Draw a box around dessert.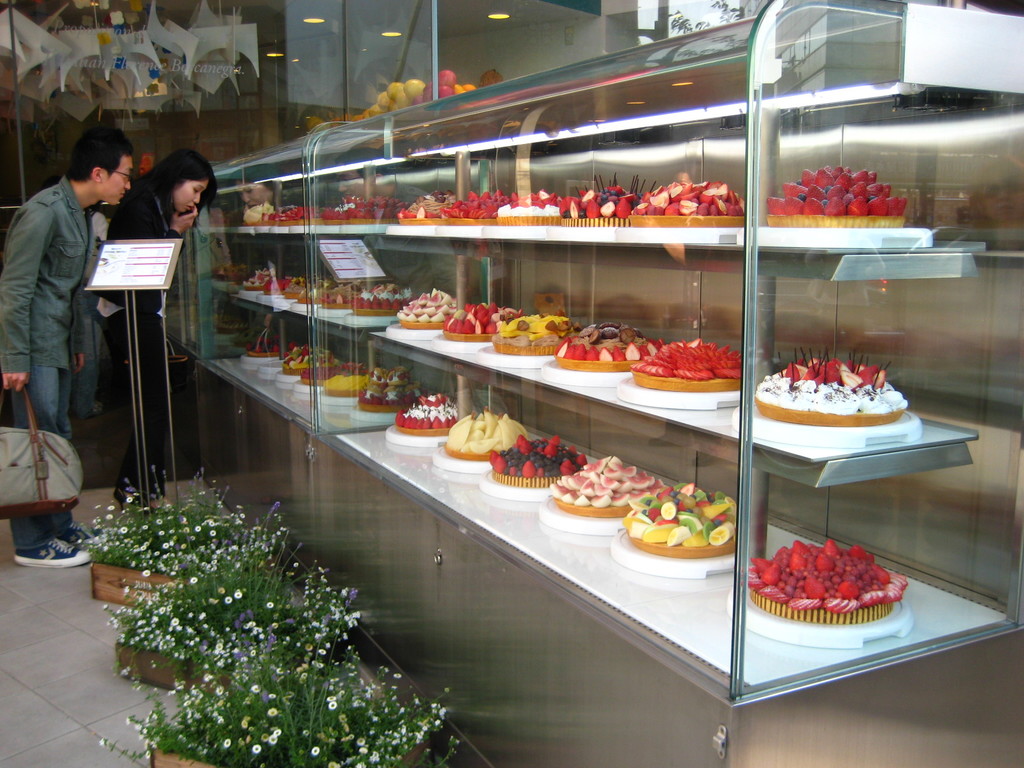
561 175 637 226.
